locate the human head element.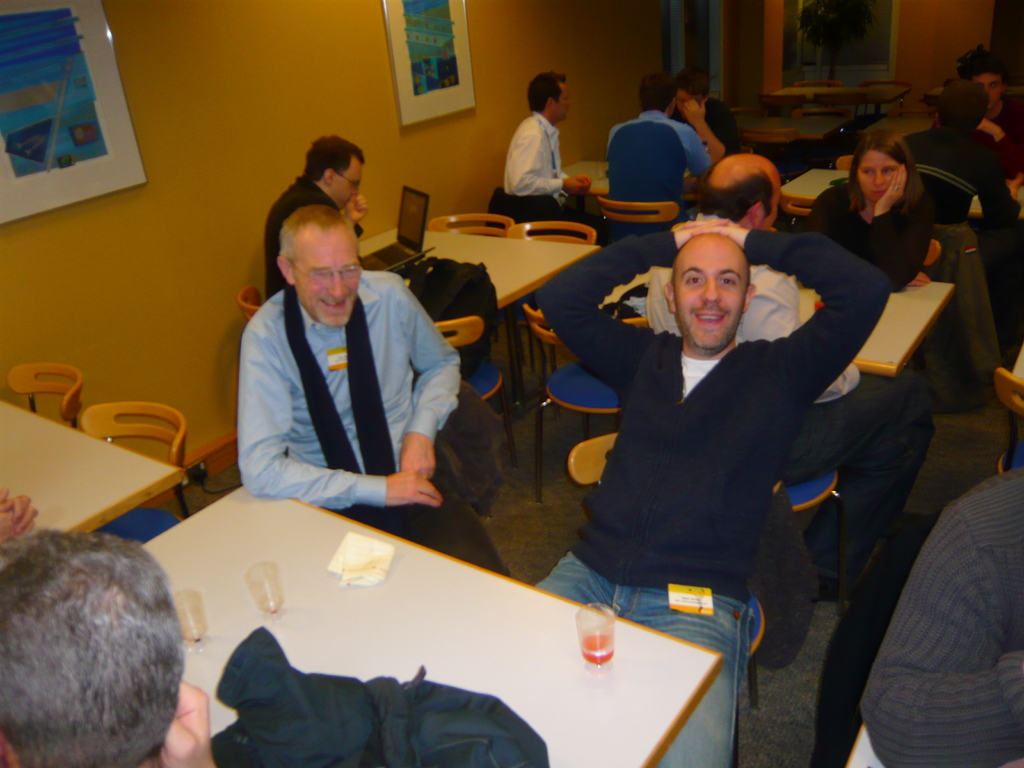
Element bbox: Rect(849, 131, 912, 203).
